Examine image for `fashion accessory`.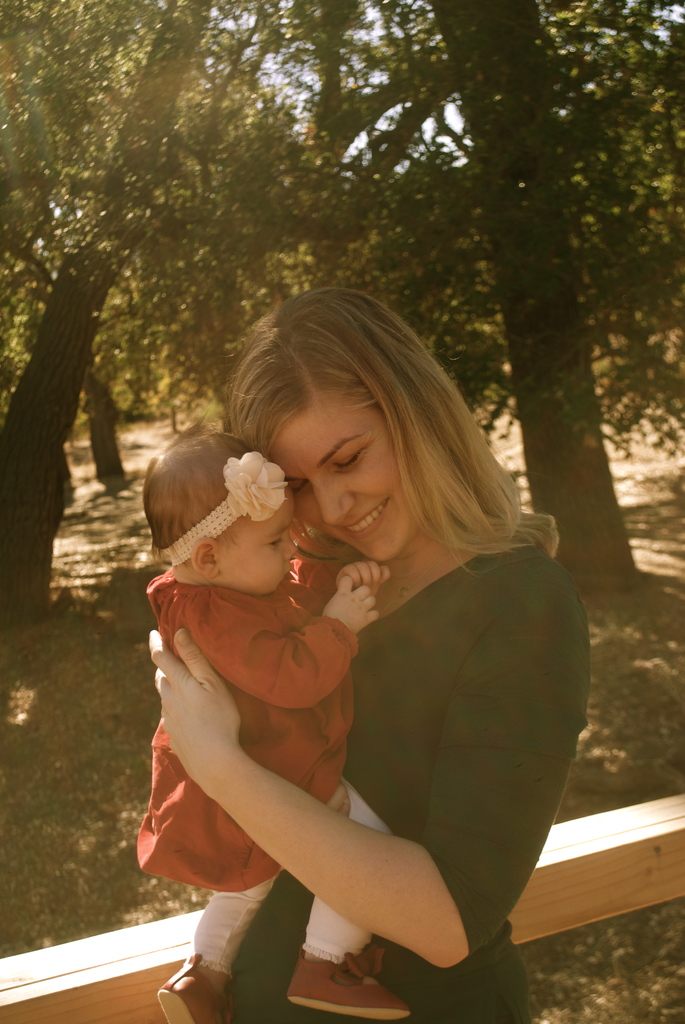
Examination result: x1=158 y1=452 x2=291 y2=576.
